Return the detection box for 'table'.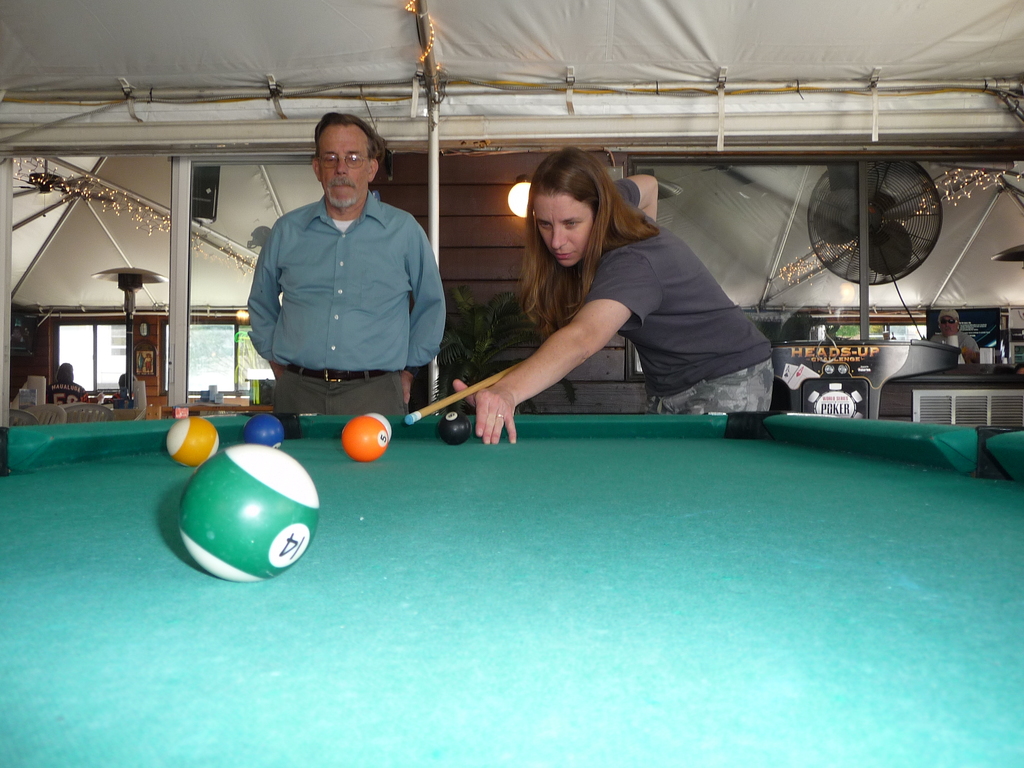
0,416,1023,767.
